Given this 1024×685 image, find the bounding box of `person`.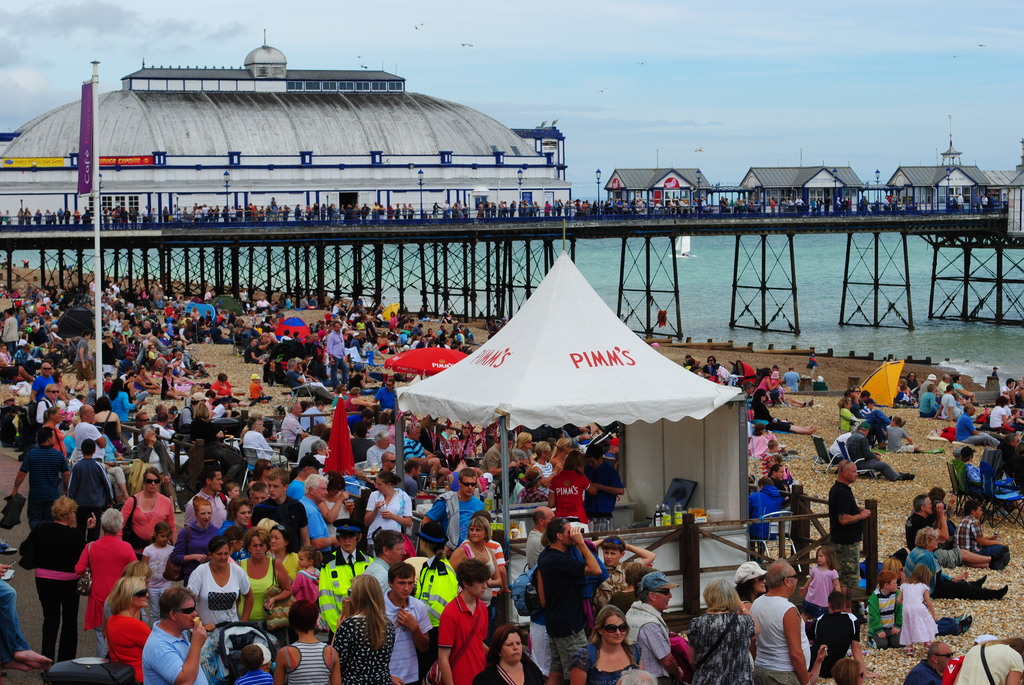
select_region(439, 553, 494, 684).
